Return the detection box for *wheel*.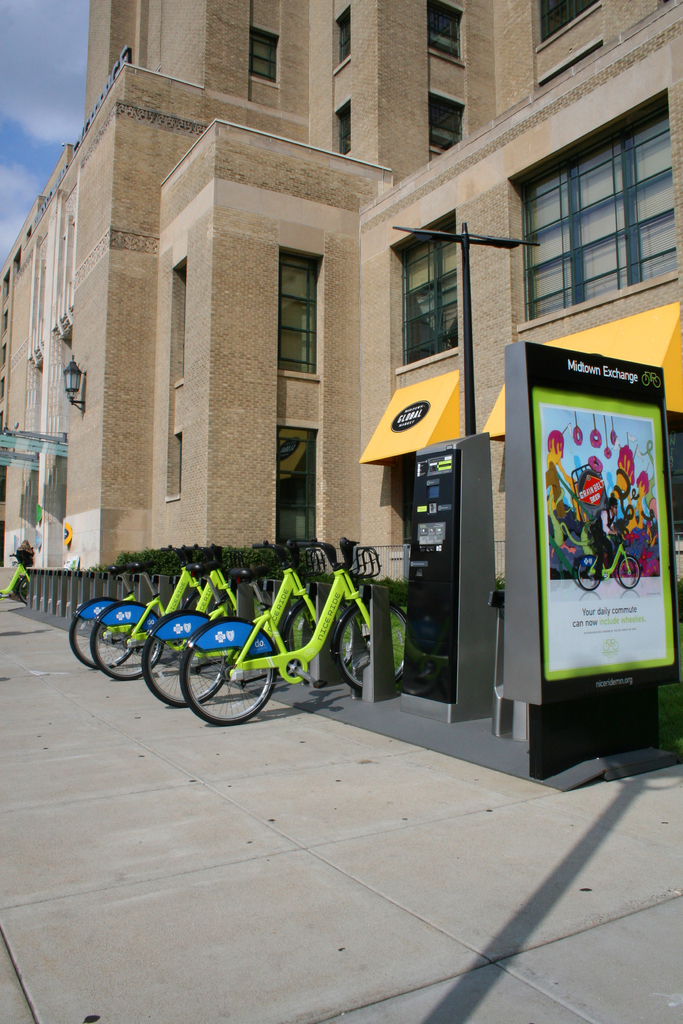
{"left": 181, "top": 614, "right": 277, "bottom": 729}.
